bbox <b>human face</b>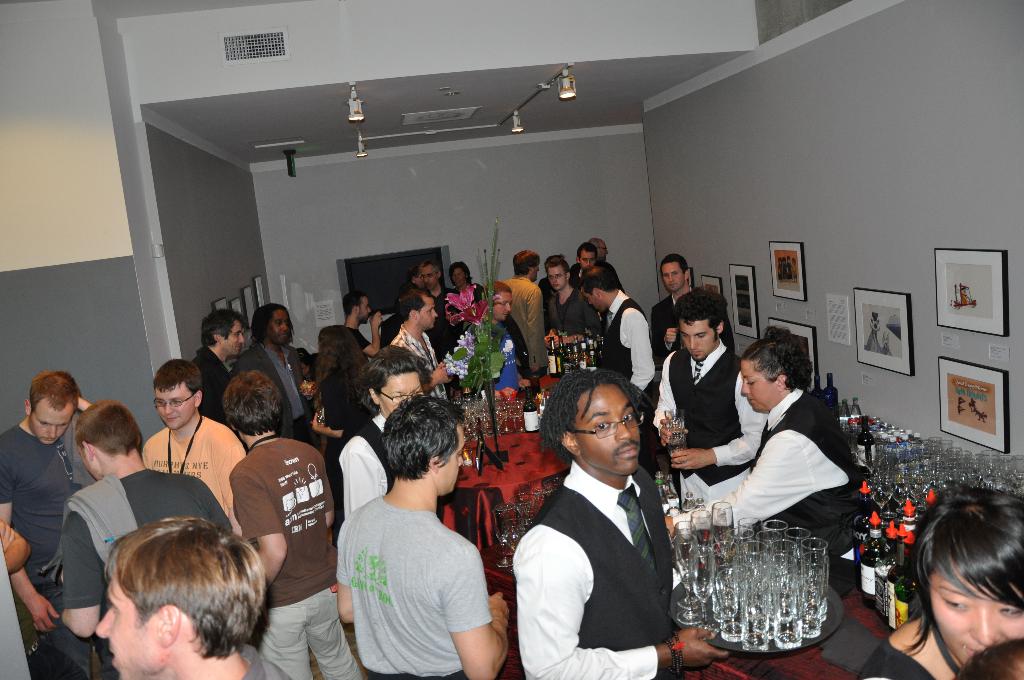
[676,319,717,362]
